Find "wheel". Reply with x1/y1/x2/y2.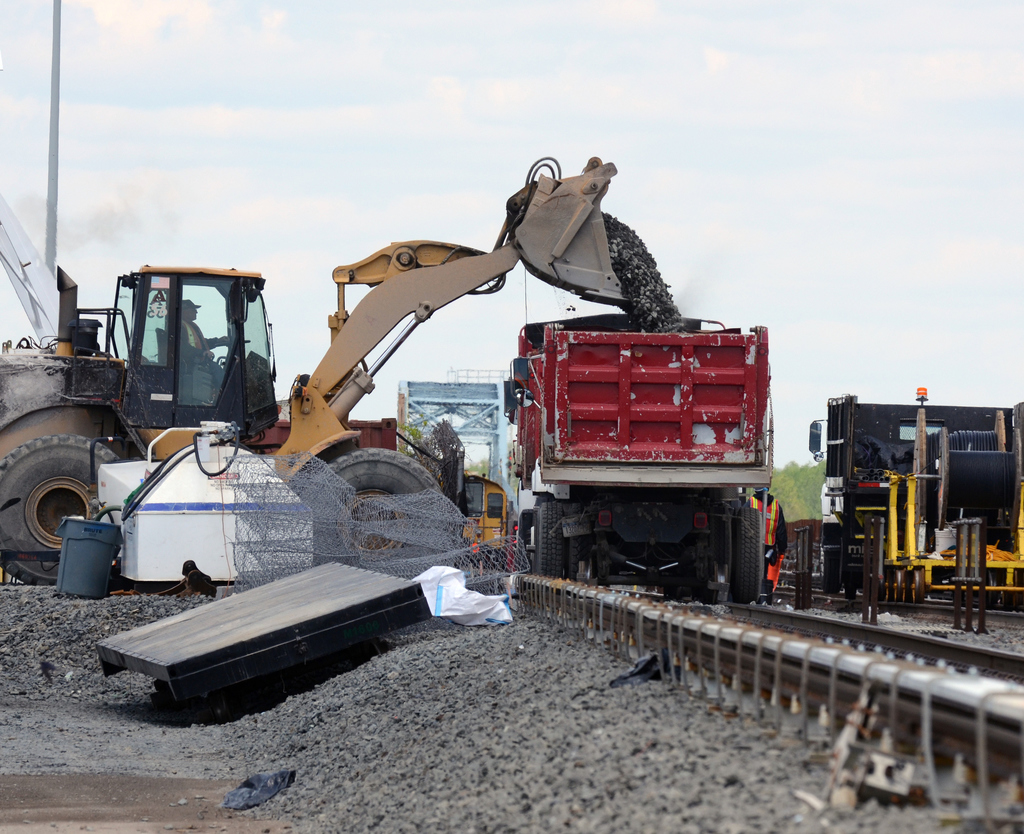
304/449/441/579.
